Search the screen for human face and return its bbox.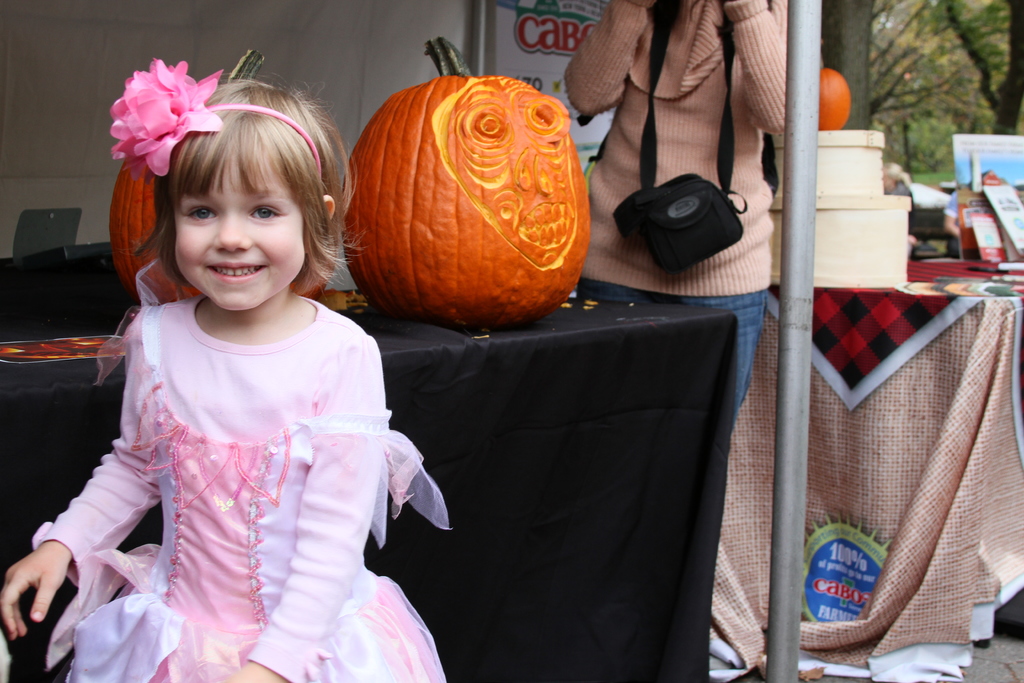
Found: [left=176, top=157, right=302, bottom=318].
